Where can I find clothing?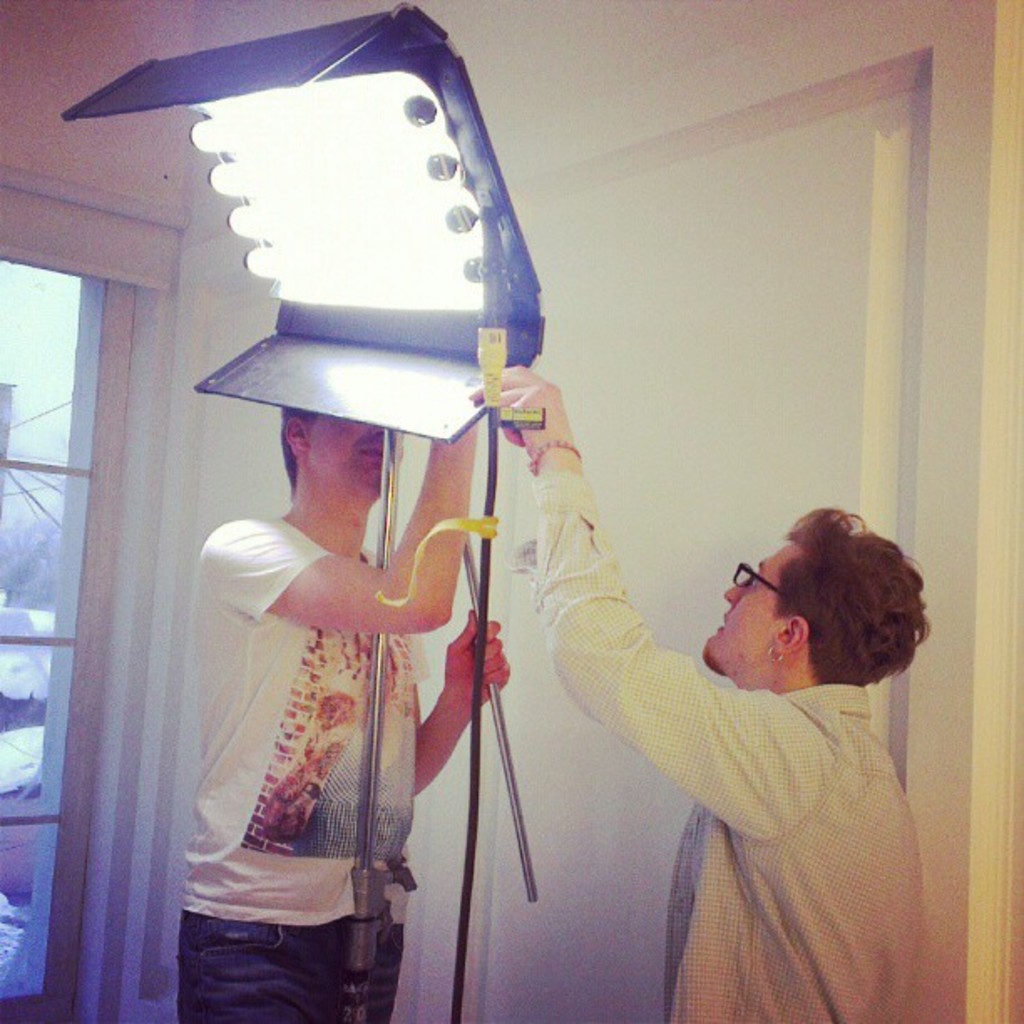
You can find it at [181, 515, 430, 1022].
